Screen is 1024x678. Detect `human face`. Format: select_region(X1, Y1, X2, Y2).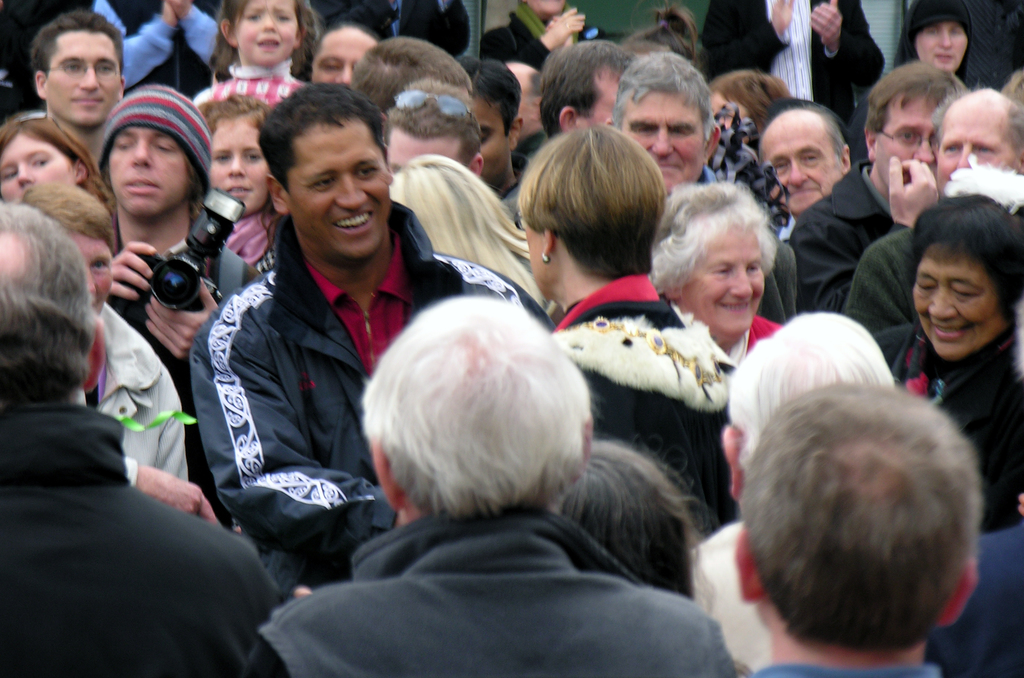
select_region(766, 114, 845, 211).
